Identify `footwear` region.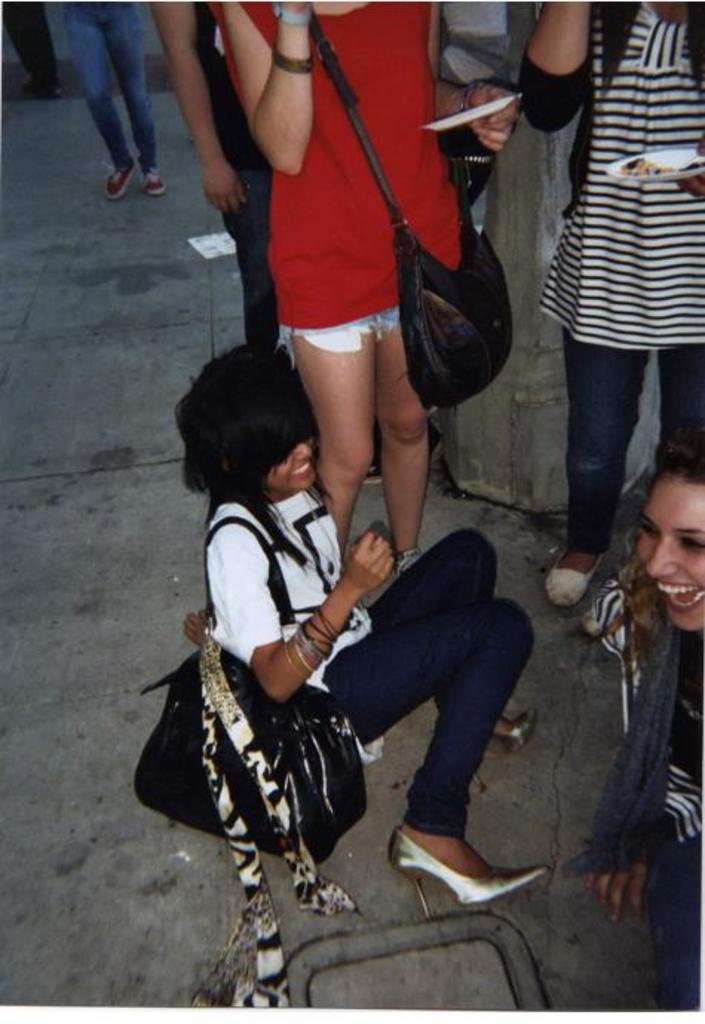
Region: [x1=390, y1=545, x2=422, y2=585].
